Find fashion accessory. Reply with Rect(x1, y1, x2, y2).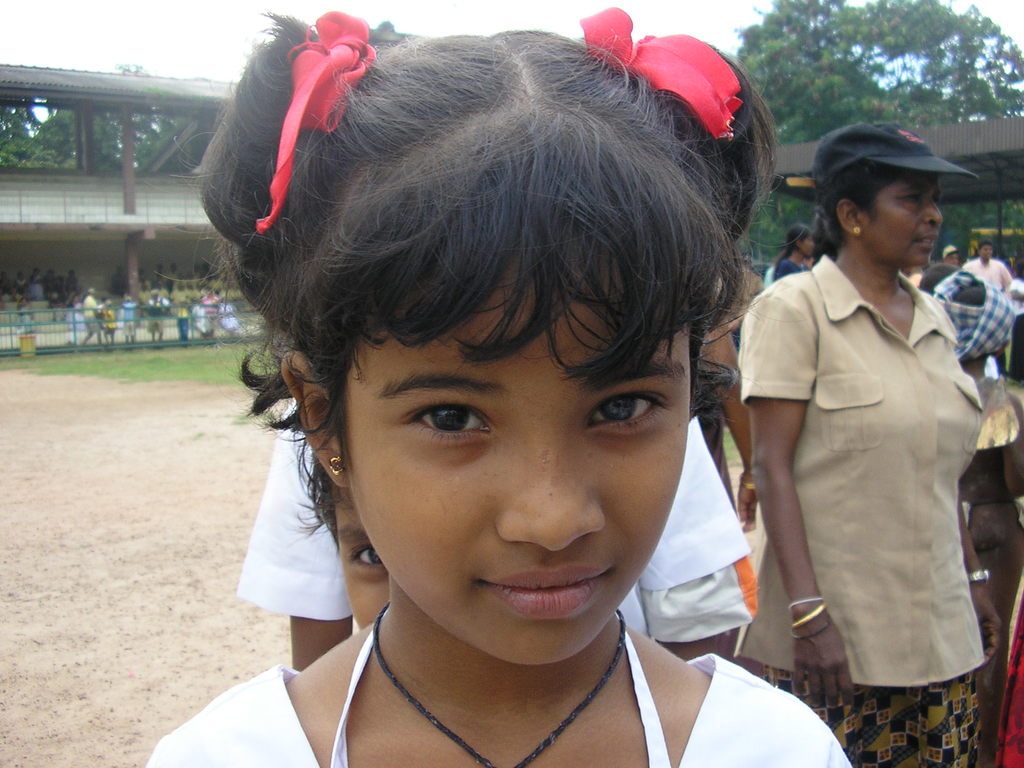
Rect(256, 11, 376, 233).
